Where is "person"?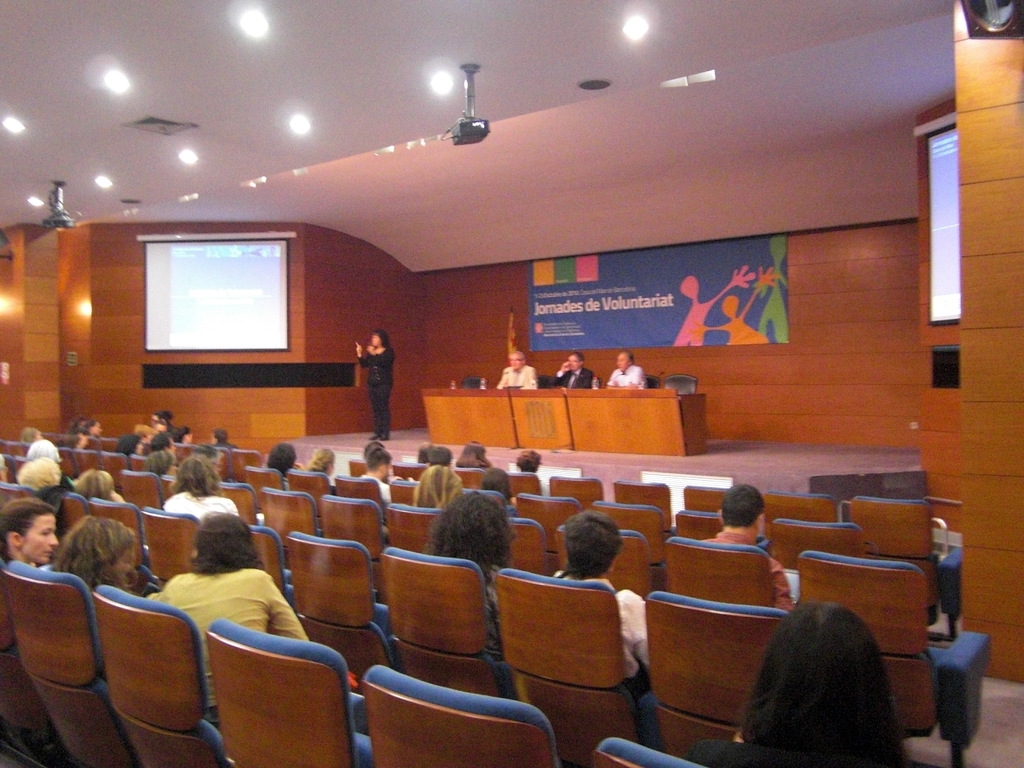
BBox(353, 449, 399, 508).
